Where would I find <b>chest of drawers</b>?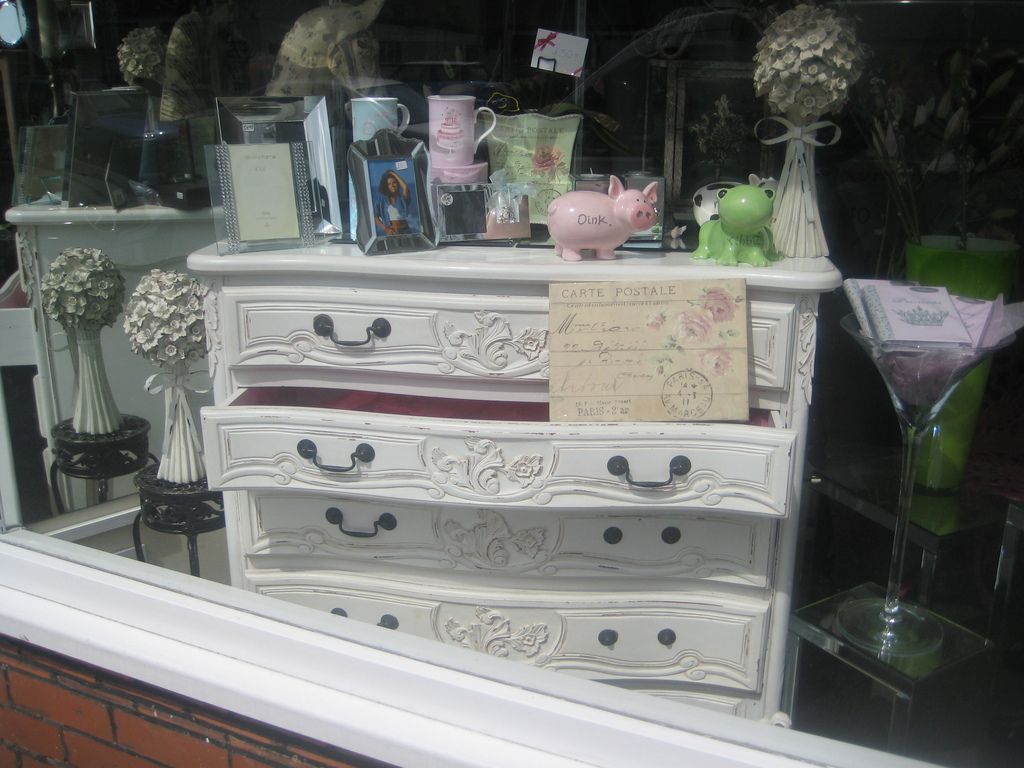
At box(182, 216, 842, 725).
